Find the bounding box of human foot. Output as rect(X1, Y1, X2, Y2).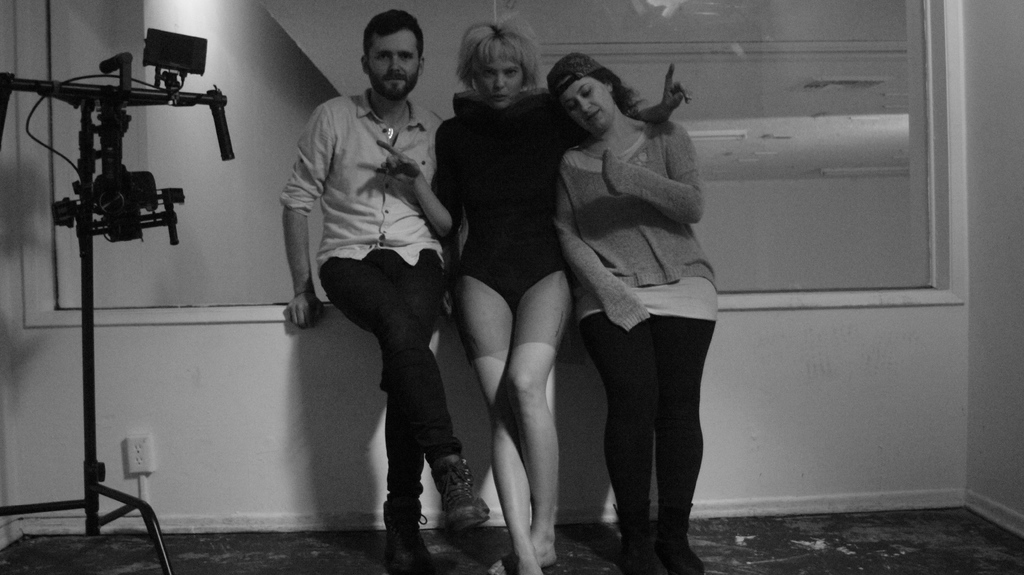
rect(381, 517, 442, 574).
